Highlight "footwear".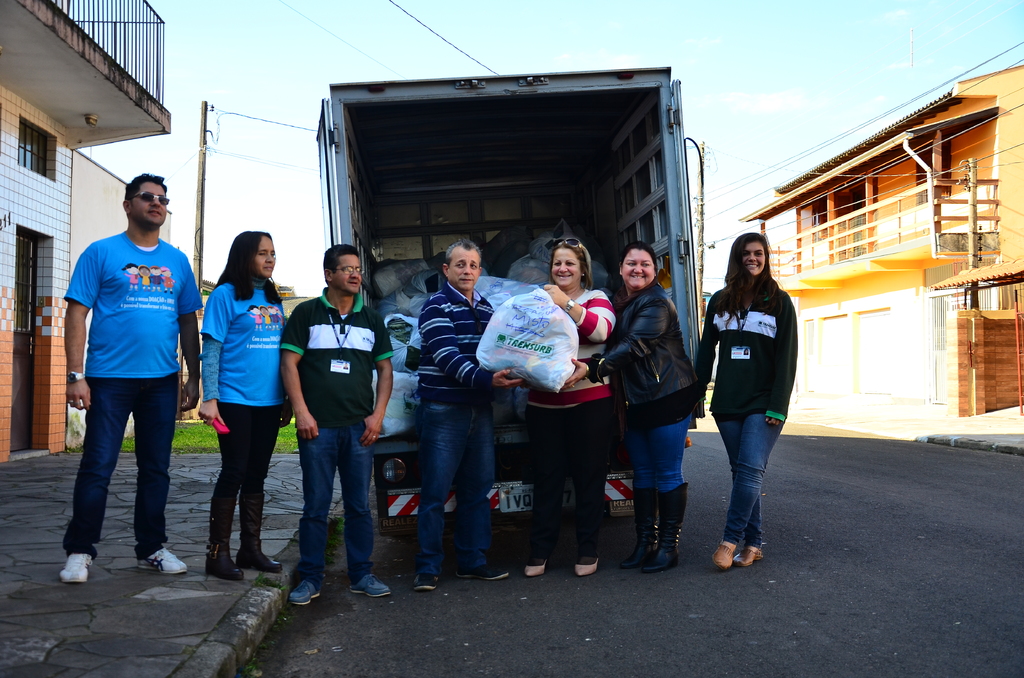
Highlighted region: (left=415, top=574, right=437, bottom=591).
